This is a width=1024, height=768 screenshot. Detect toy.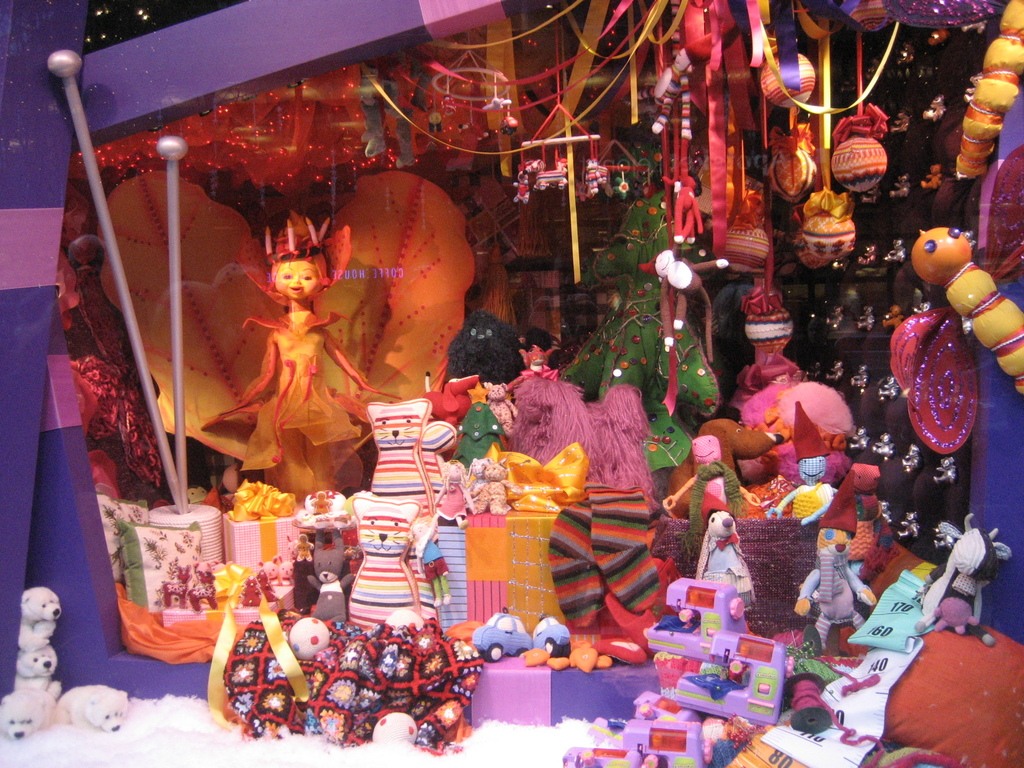
(left=671, top=632, right=785, bottom=723).
